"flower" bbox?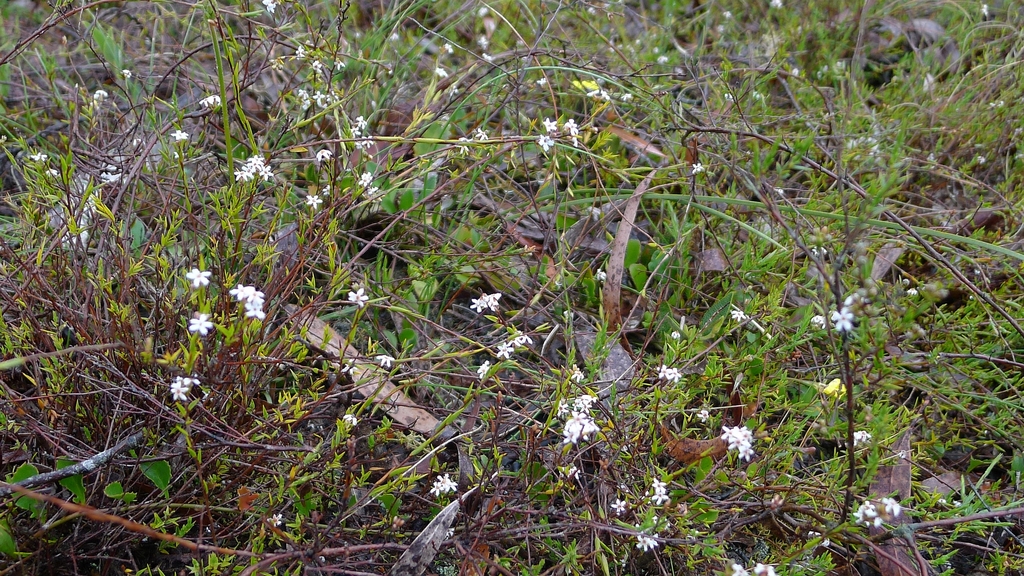
locate(535, 131, 555, 151)
